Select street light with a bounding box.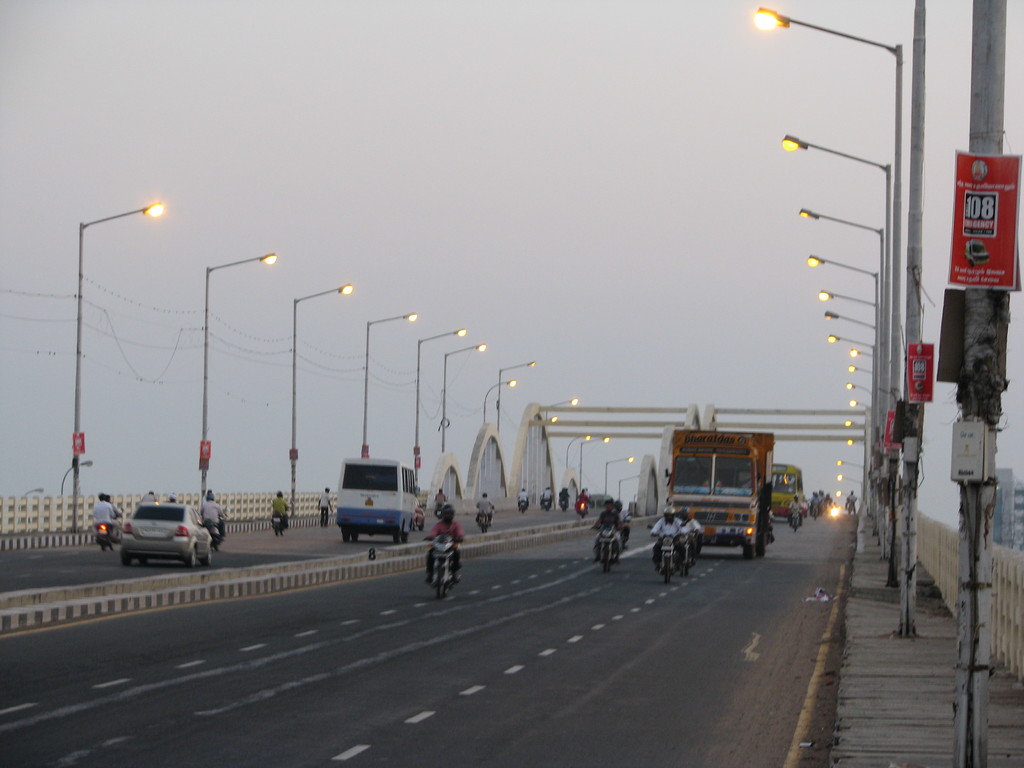
bbox=(443, 342, 488, 450).
